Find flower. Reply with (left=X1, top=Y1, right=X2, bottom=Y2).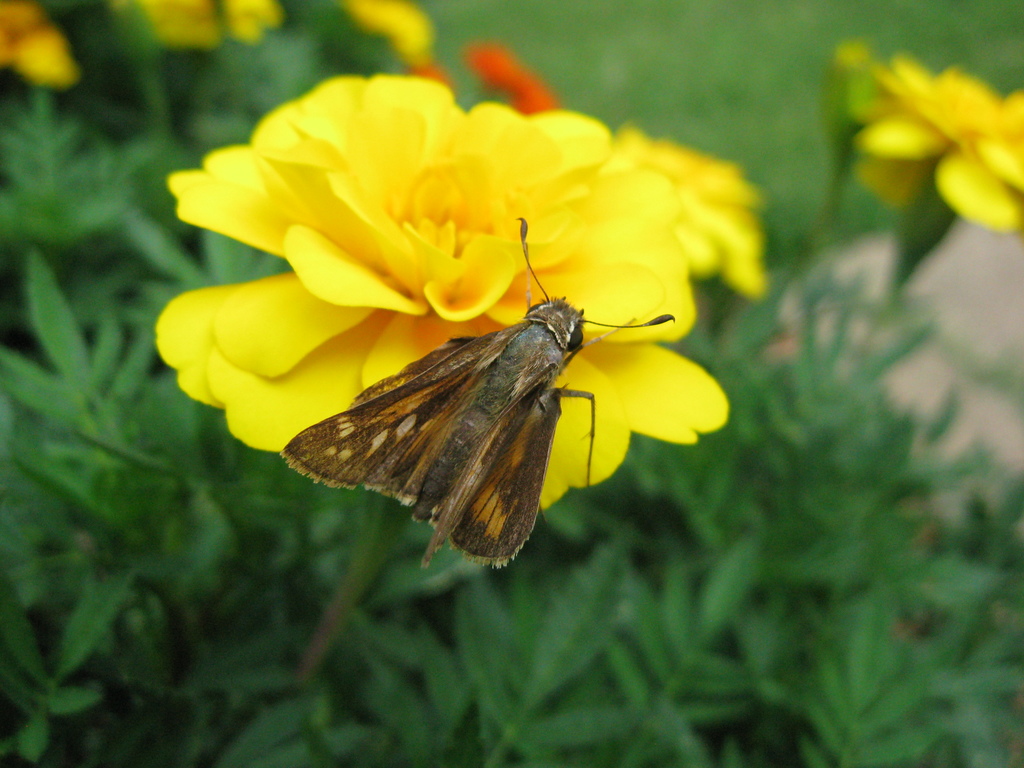
(left=211, top=0, right=270, bottom=47).
